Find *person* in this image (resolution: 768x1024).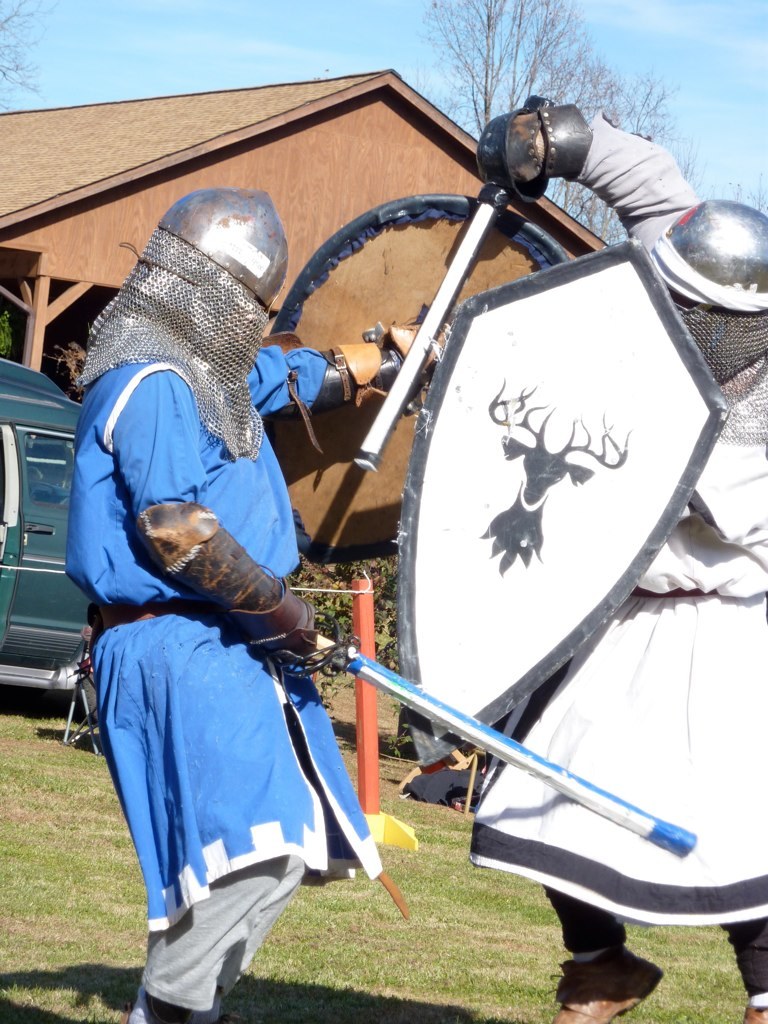
BBox(65, 185, 451, 1023).
